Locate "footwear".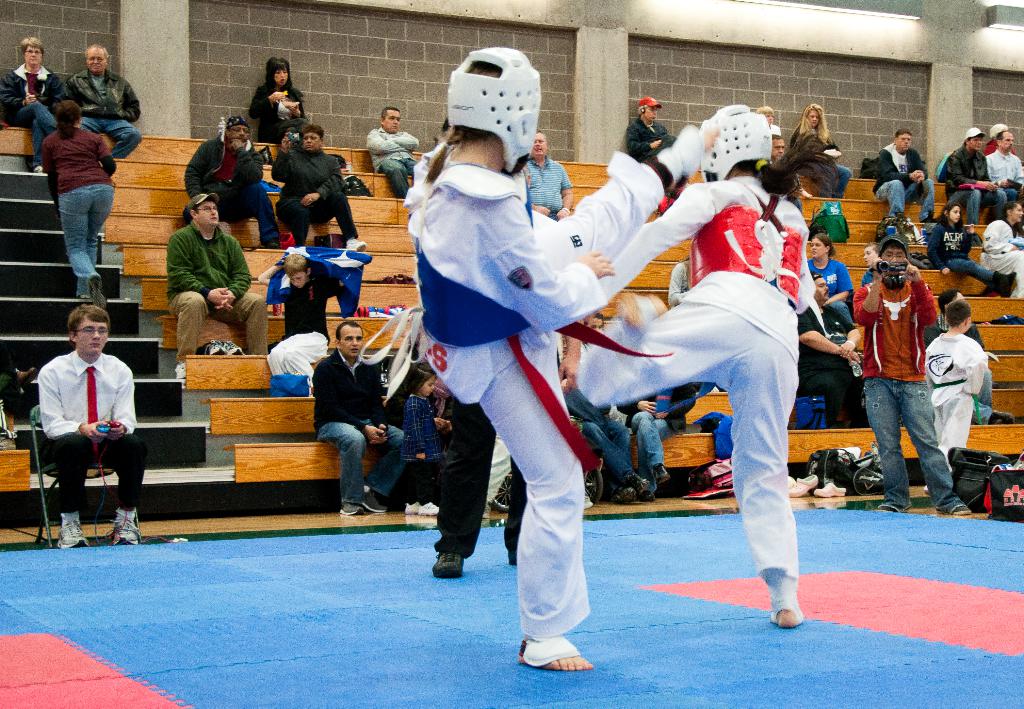
Bounding box: 362:491:387:514.
